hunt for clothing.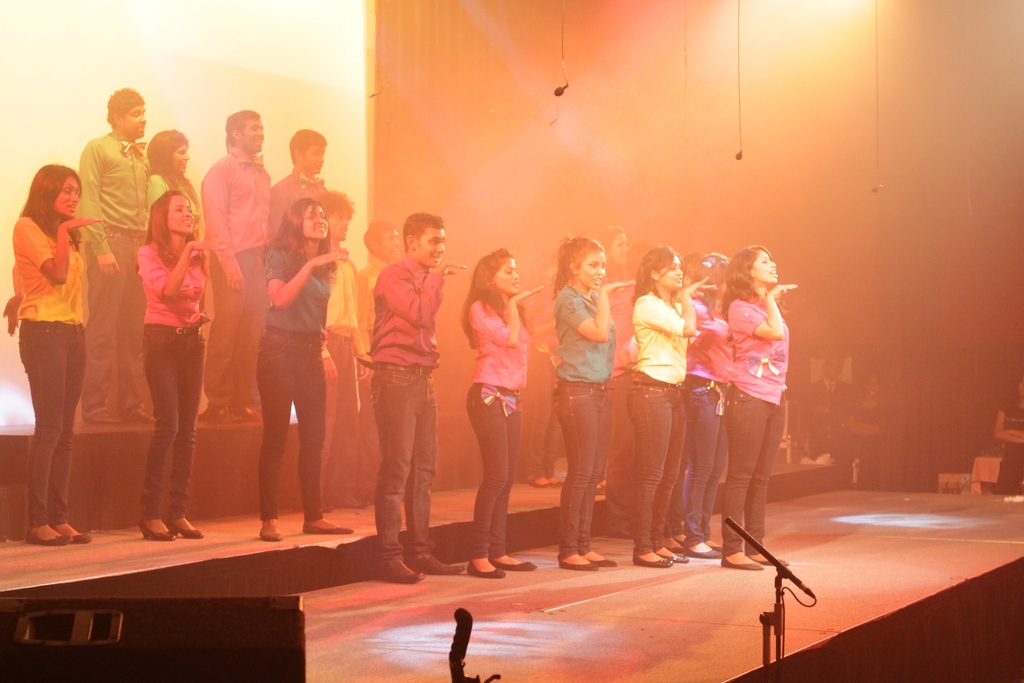
Hunted down at [x1=602, y1=267, x2=632, y2=532].
